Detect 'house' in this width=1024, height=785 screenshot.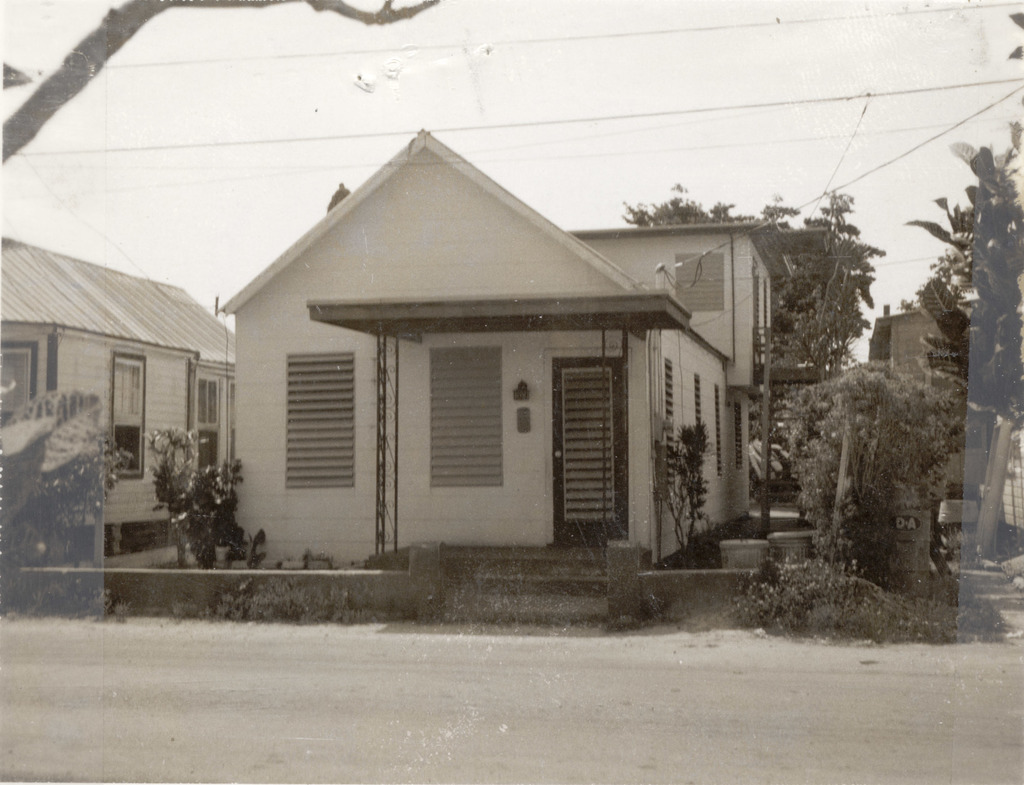
Detection: crop(867, 296, 977, 482).
